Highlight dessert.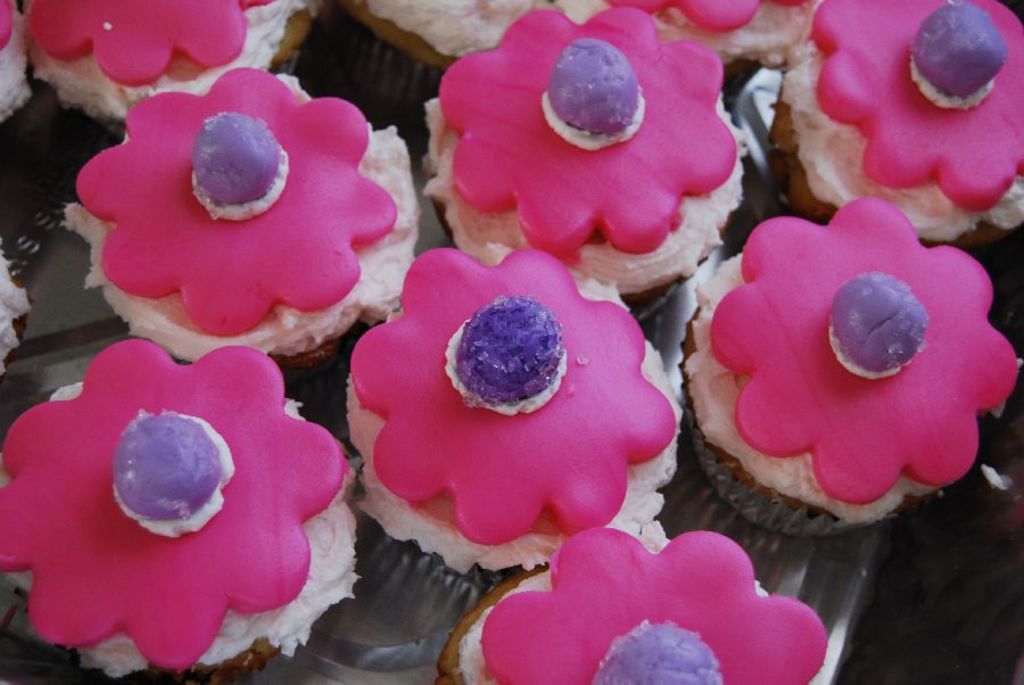
Highlighted region: [left=686, top=196, right=1017, bottom=526].
